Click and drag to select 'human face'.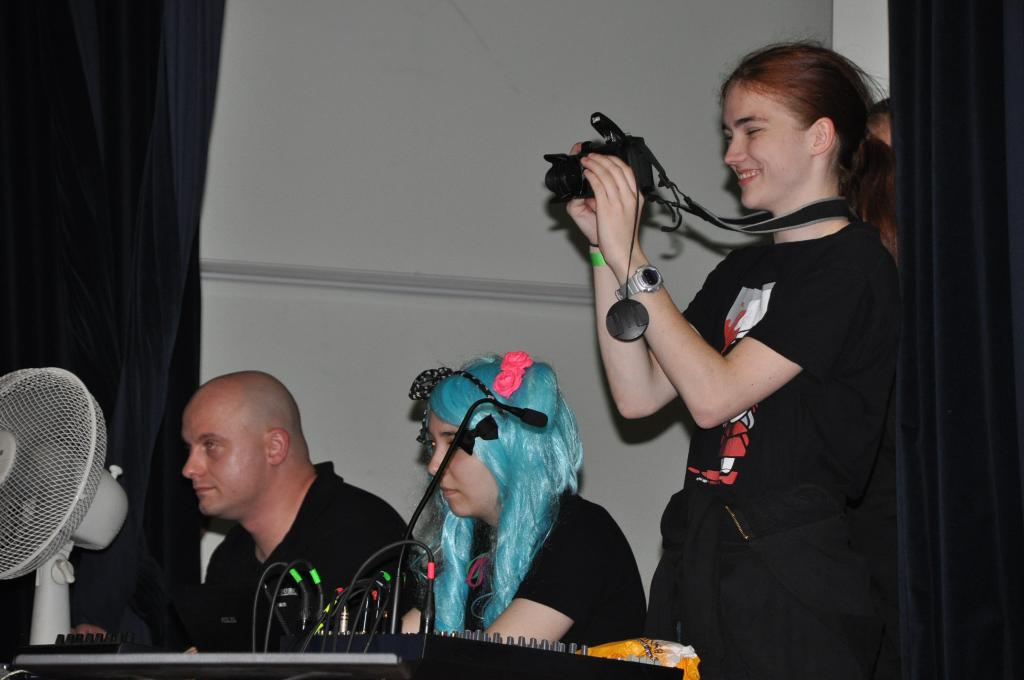
Selection: (left=871, top=106, right=892, bottom=223).
